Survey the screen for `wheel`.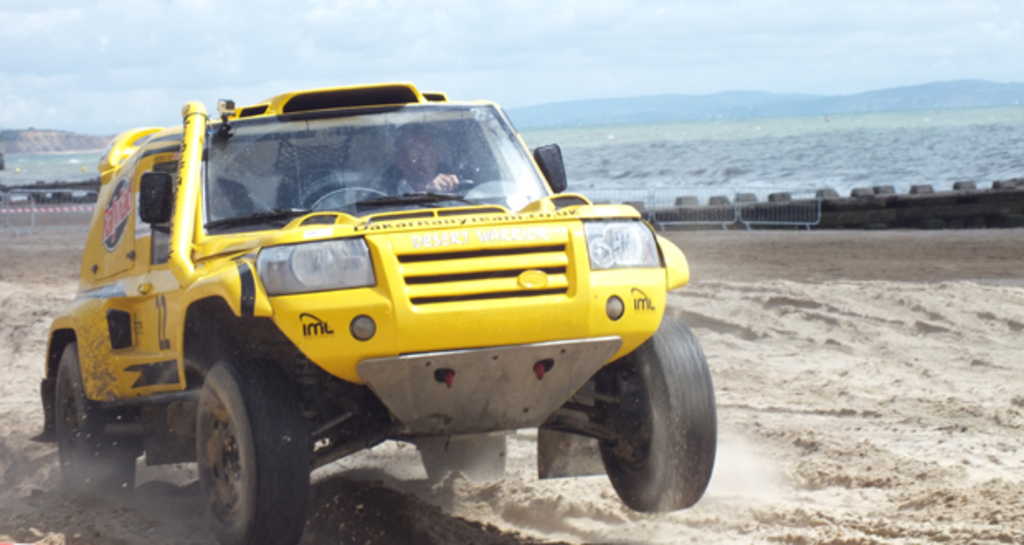
Survey found: x1=61, y1=345, x2=140, y2=512.
